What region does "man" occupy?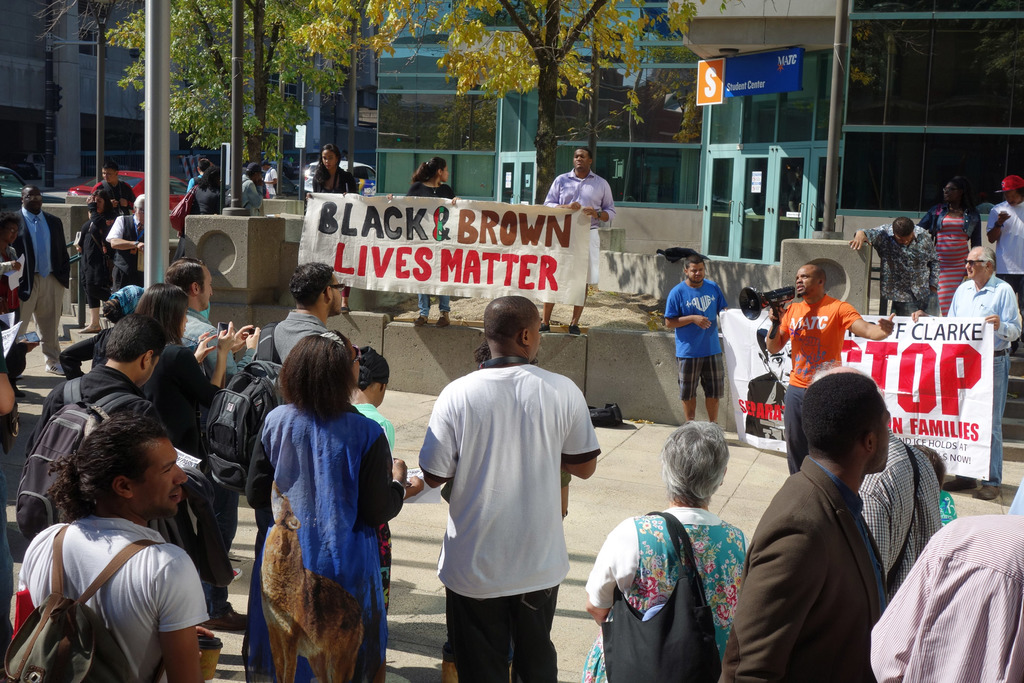
box(415, 295, 604, 682).
